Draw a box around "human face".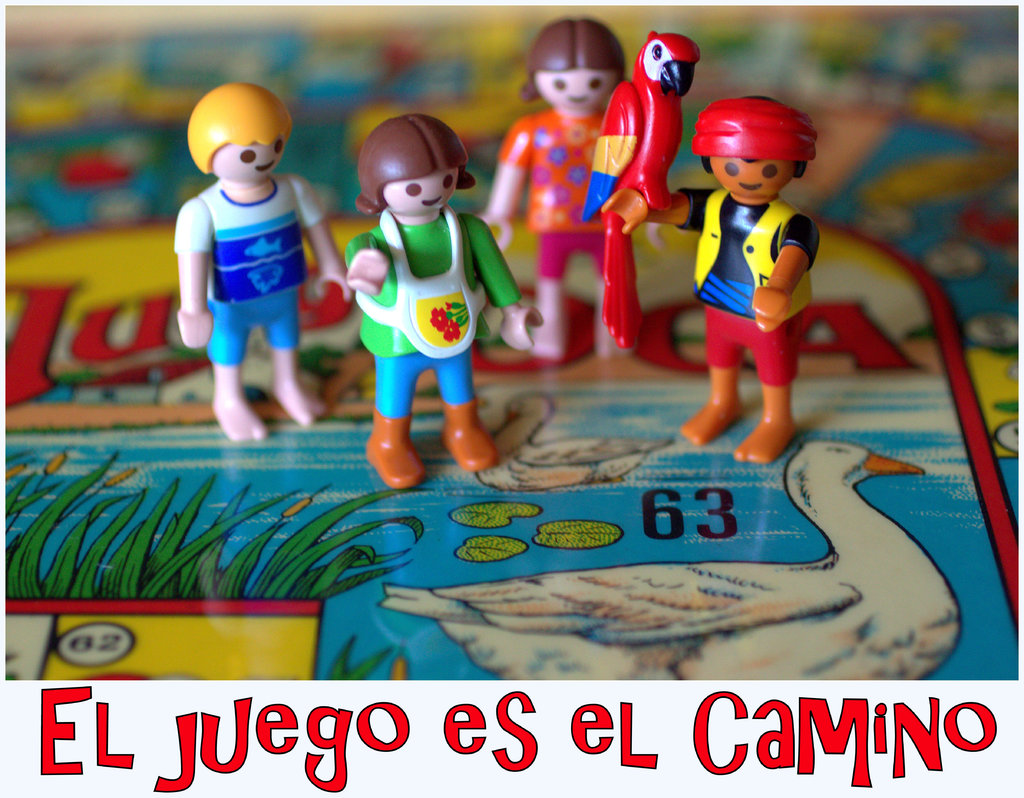
select_region(715, 156, 799, 195).
